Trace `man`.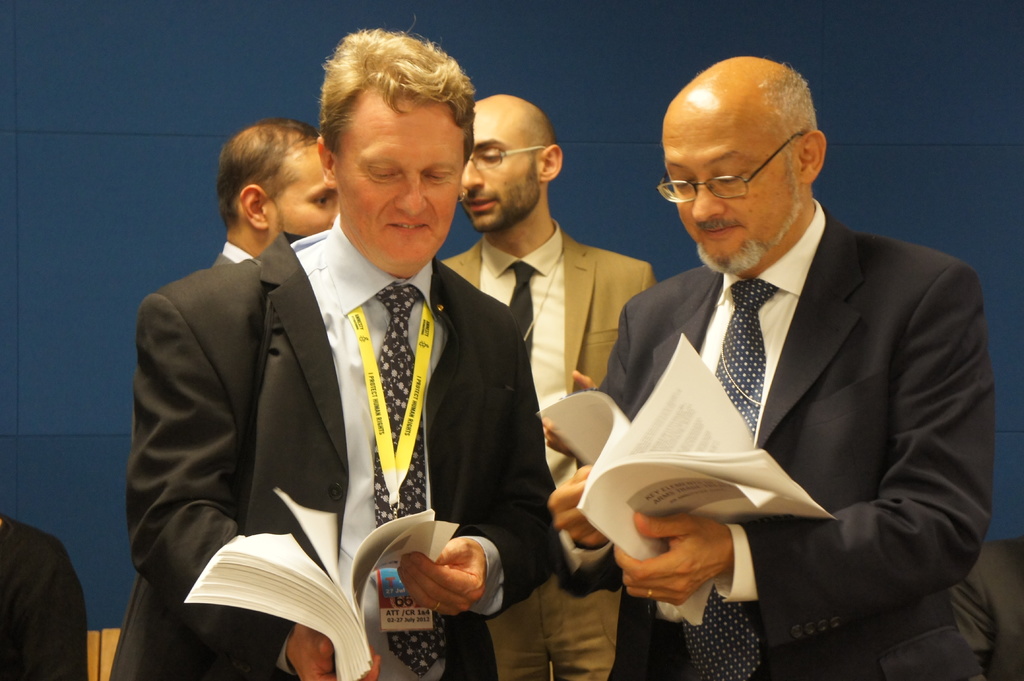
Traced to {"x1": 105, "y1": 119, "x2": 342, "y2": 680}.
